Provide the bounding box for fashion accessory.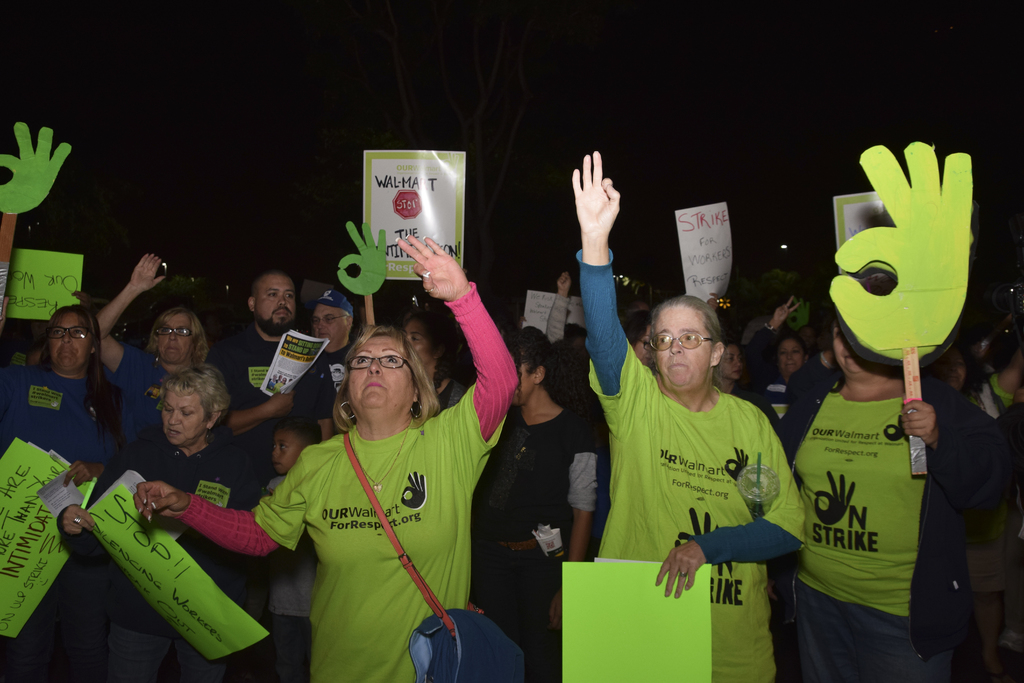
<region>340, 399, 359, 420</region>.
